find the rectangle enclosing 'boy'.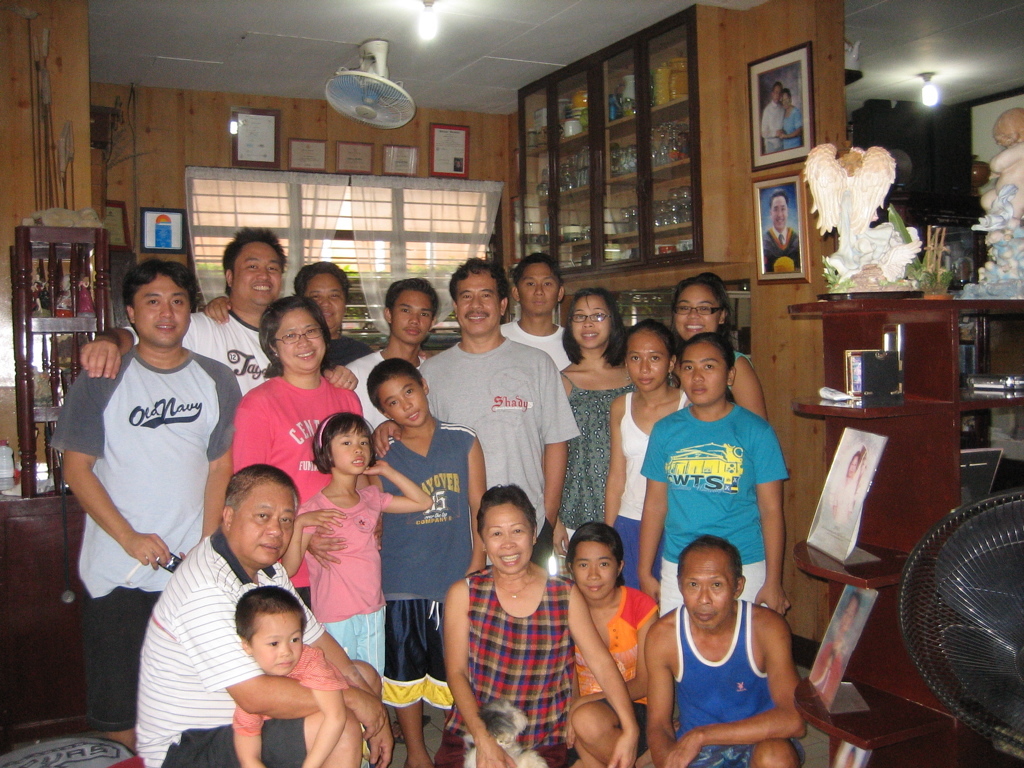
detection(366, 358, 489, 767).
